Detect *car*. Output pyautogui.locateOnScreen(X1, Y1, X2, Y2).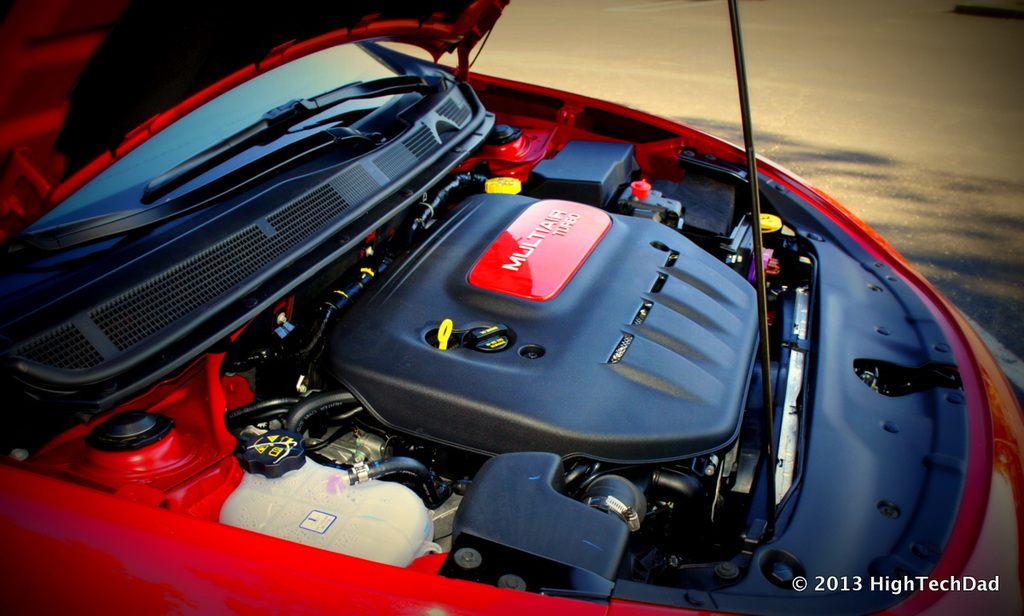
pyautogui.locateOnScreen(44, 15, 999, 614).
